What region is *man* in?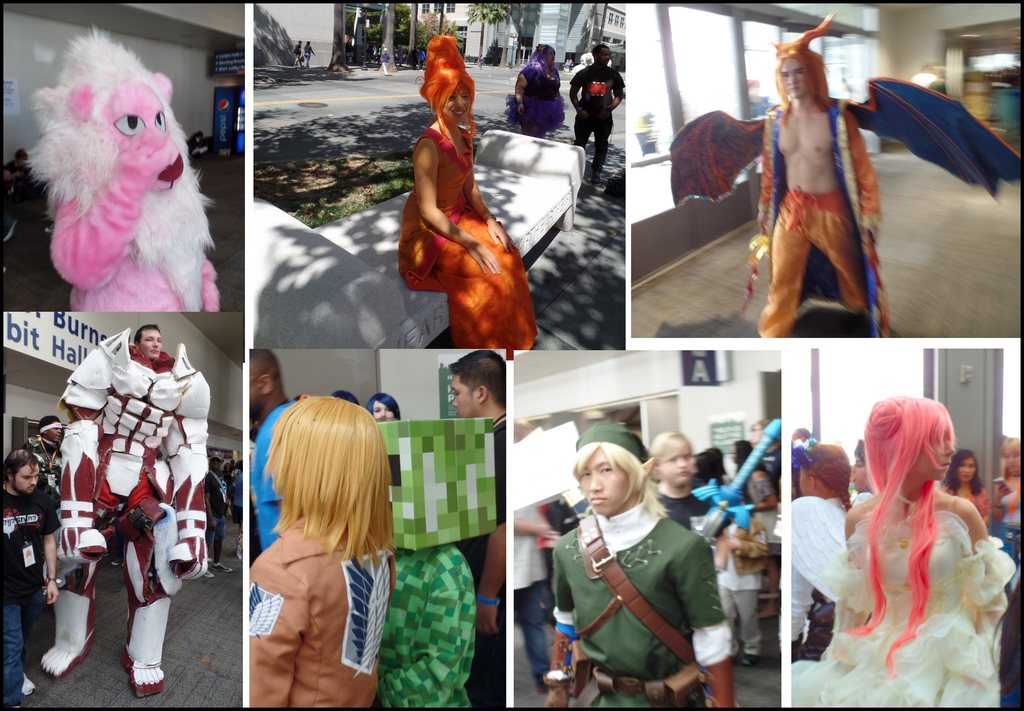
(x1=40, y1=324, x2=207, y2=698).
